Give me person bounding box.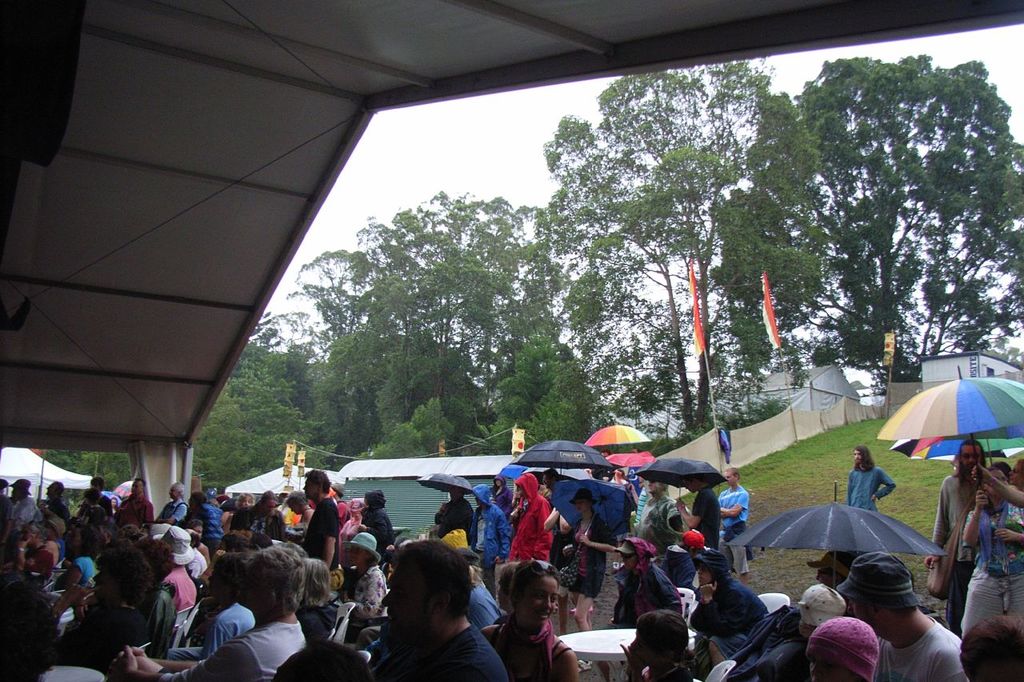
detection(50, 524, 99, 587).
